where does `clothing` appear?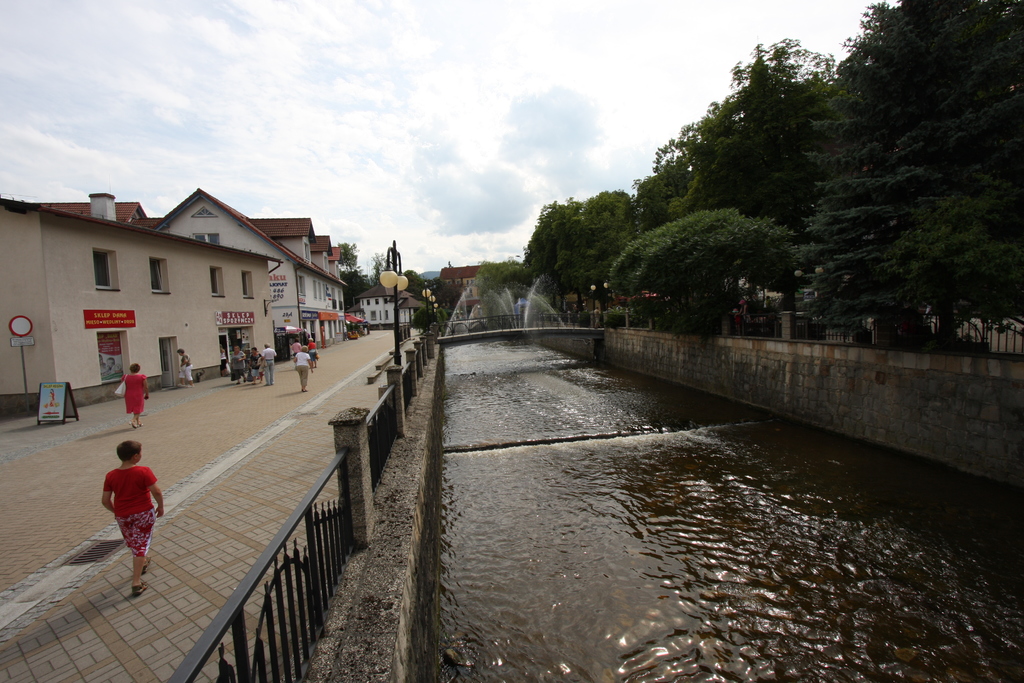
Appears at detection(90, 450, 152, 576).
